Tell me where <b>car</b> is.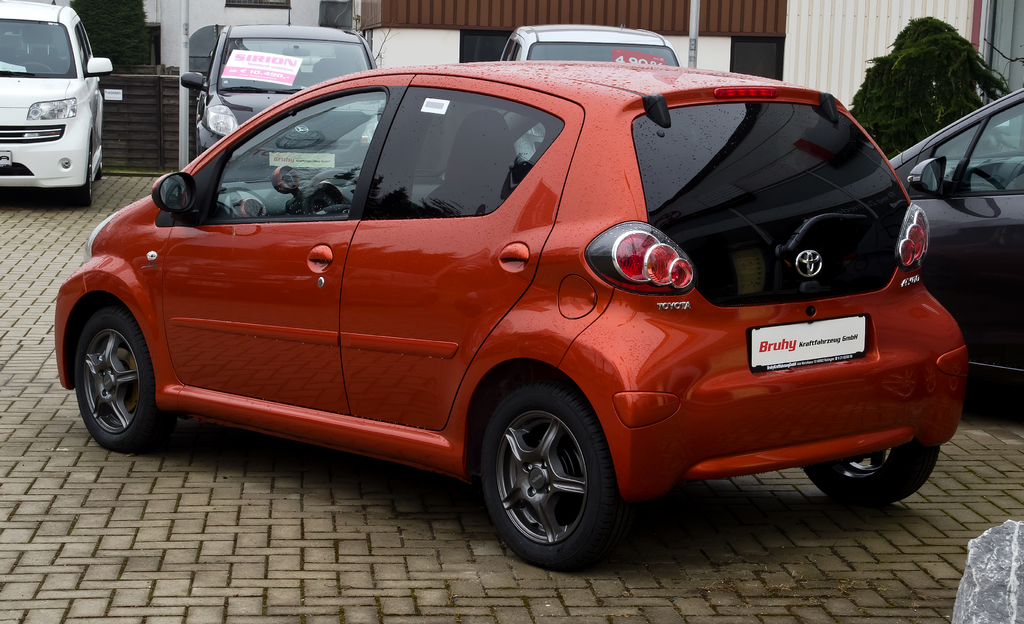
<b>car</b> is at pyautogui.locateOnScreen(181, 23, 378, 156).
